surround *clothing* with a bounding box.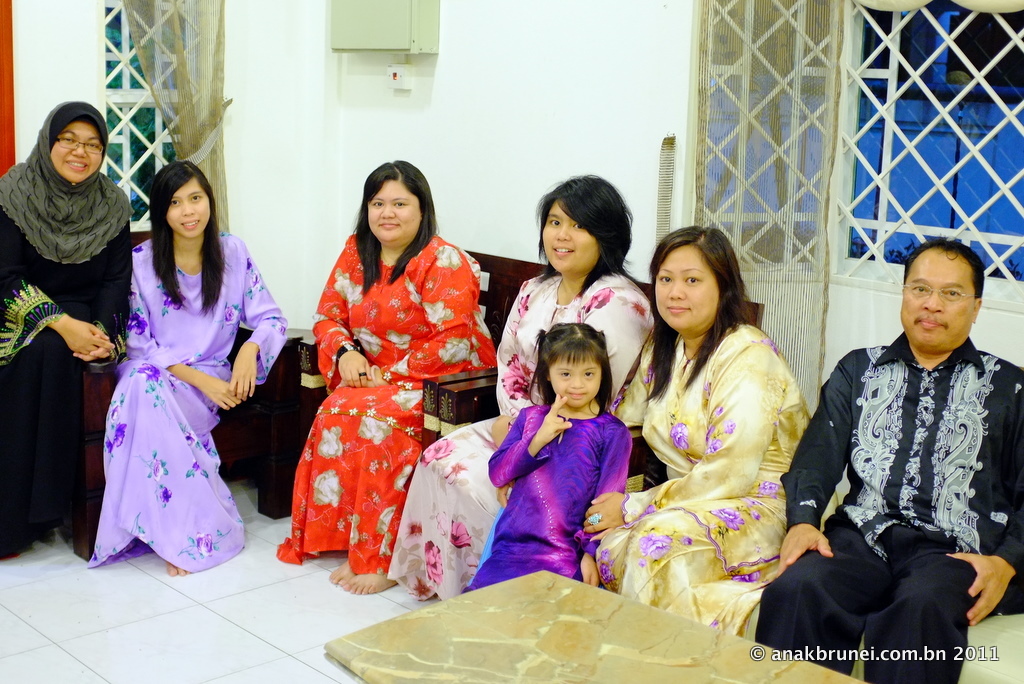
(594, 324, 829, 633).
